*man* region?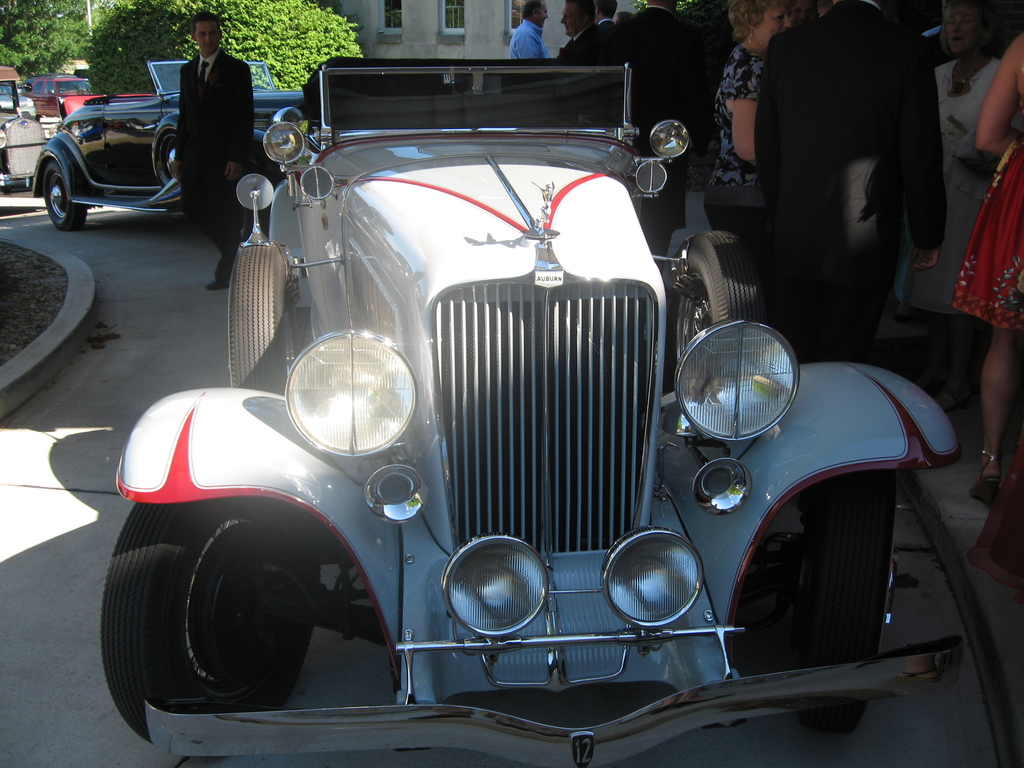
box=[595, 0, 618, 26]
